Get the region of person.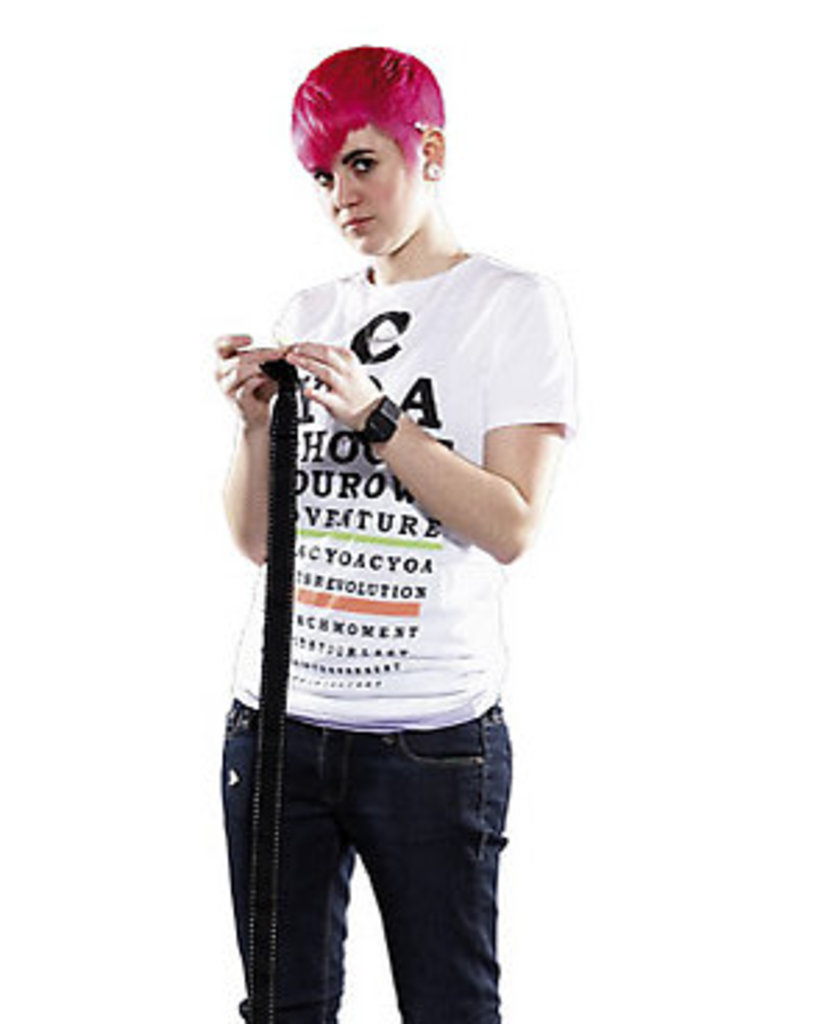
box=[209, 50, 571, 1021].
